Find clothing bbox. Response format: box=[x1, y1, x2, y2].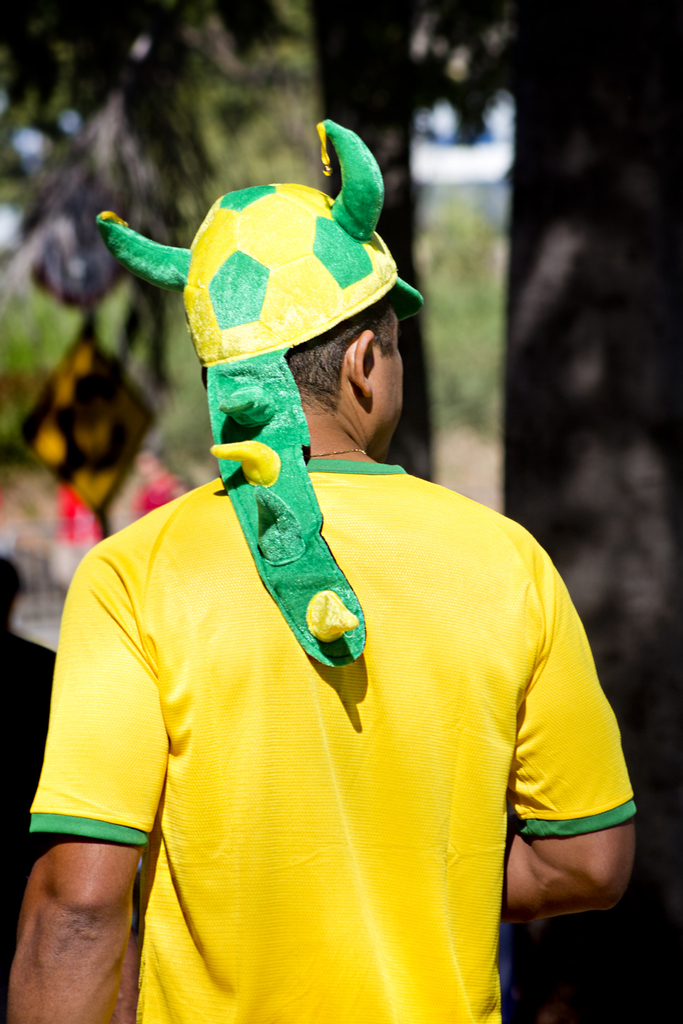
box=[65, 331, 601, 1002].
